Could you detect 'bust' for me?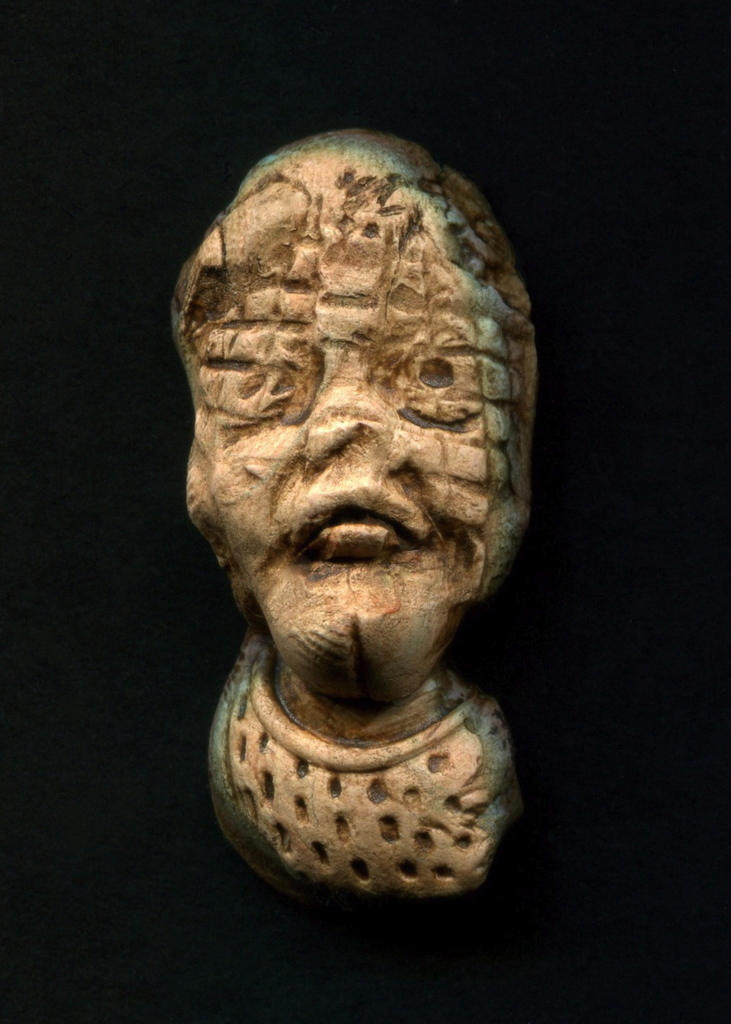
Detection result: [x1=173, y1=111, x2=555, y2=908].
